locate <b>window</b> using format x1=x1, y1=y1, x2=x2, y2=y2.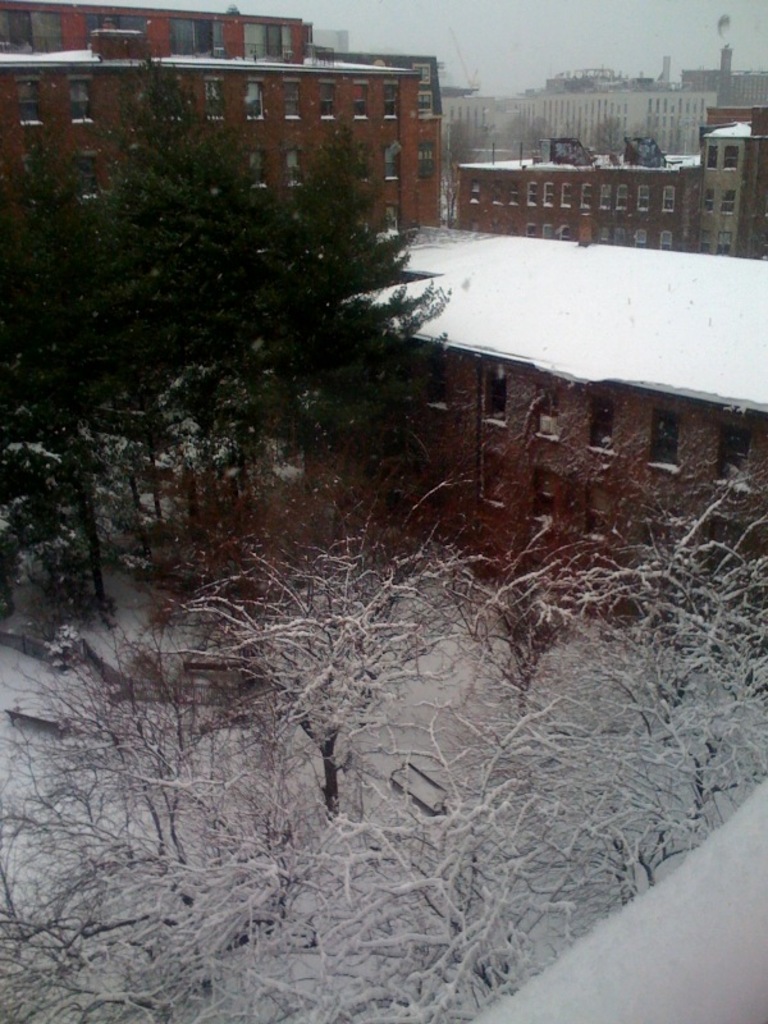
x1=248, y1=74, x2=264, y2=119.
